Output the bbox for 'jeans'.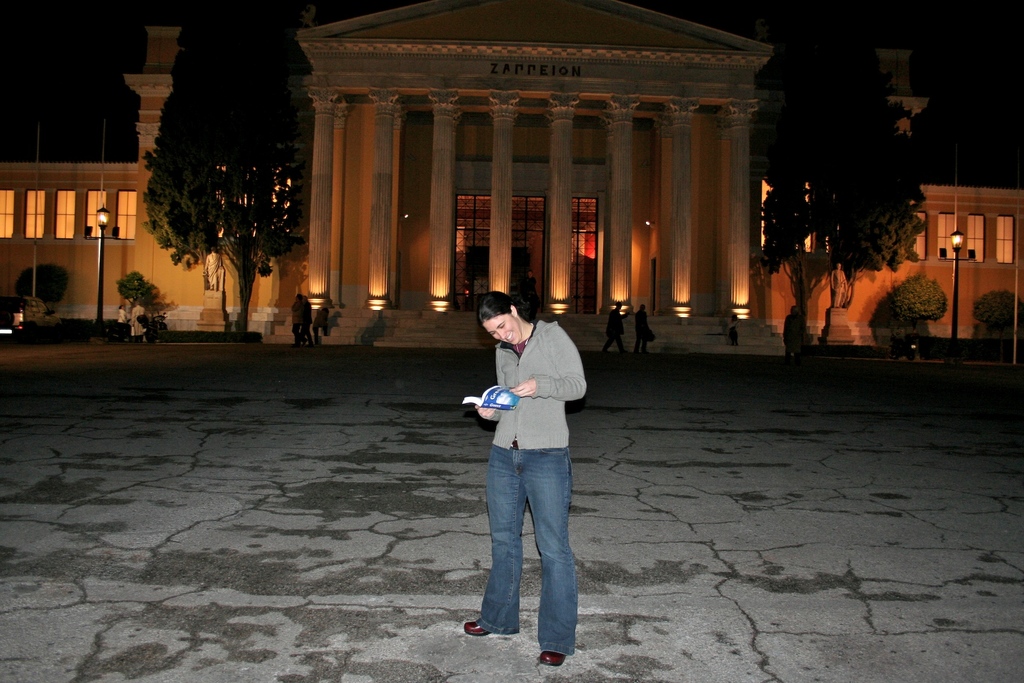
<bbox>473, 438, 585, 665</bbox>.
